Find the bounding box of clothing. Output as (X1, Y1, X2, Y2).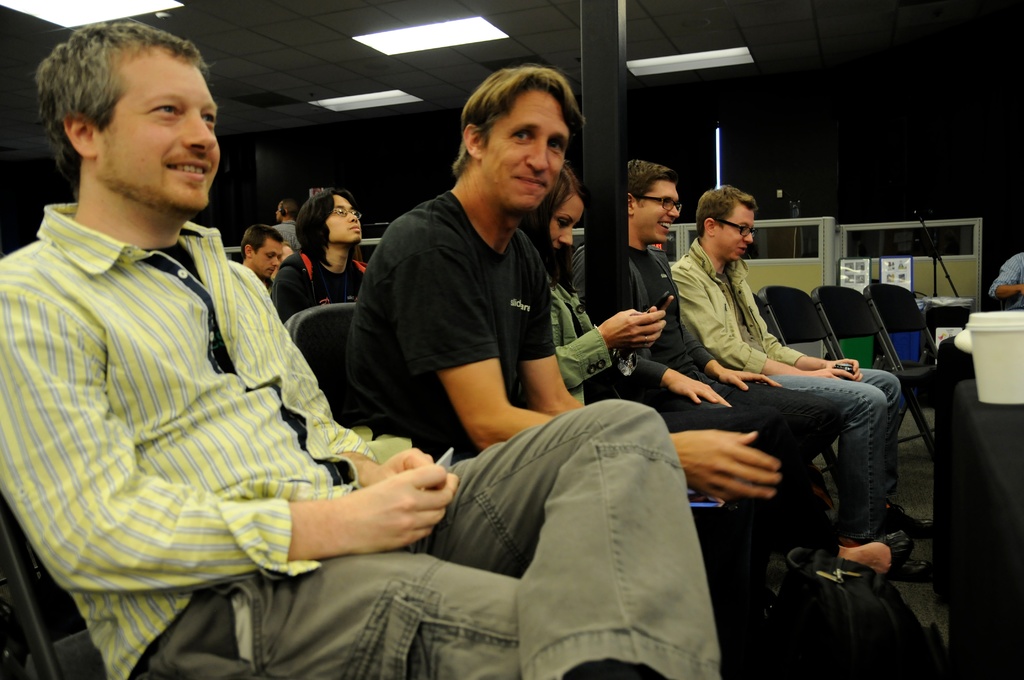
(351, 187, 552, 463).
